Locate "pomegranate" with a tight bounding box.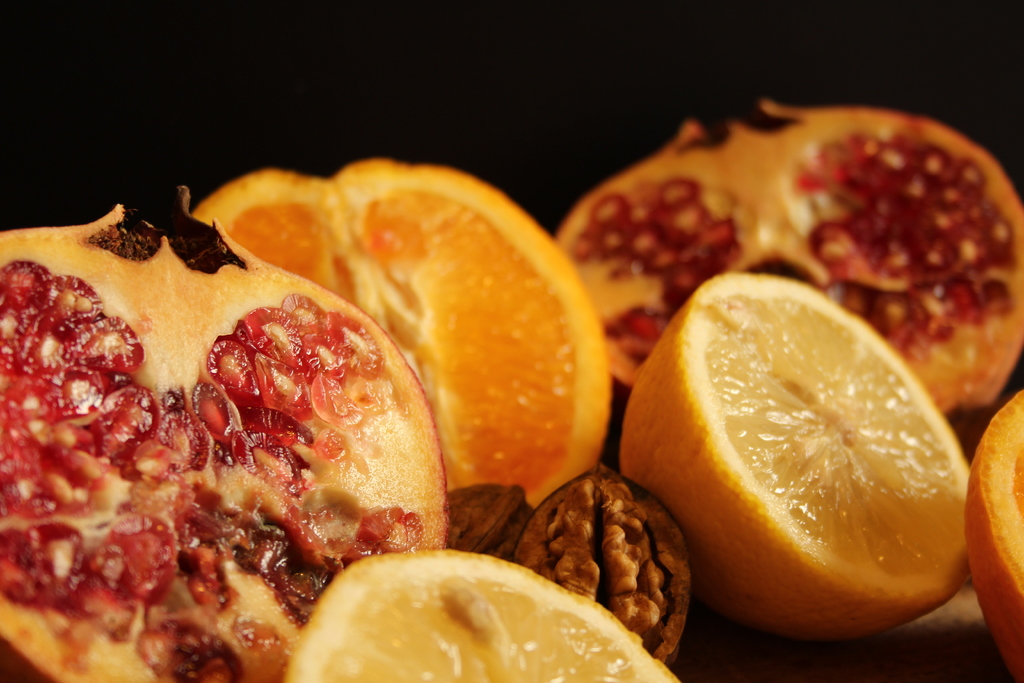
detection(548, 95, 1023, 444).
